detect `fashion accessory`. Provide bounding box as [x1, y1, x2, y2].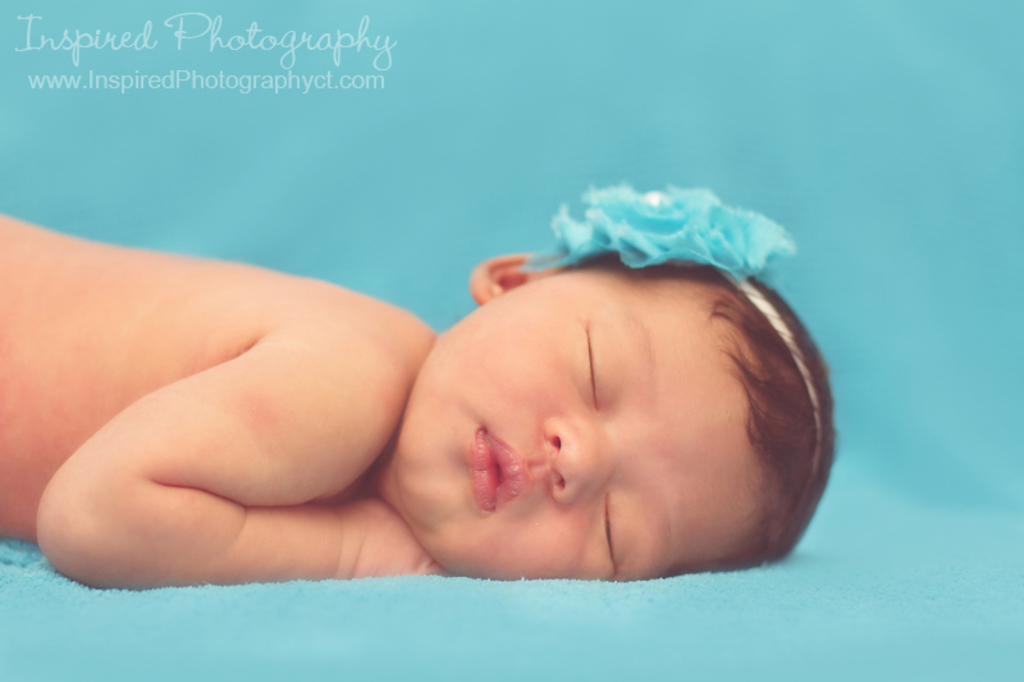
[535, 184, 823, 517].
